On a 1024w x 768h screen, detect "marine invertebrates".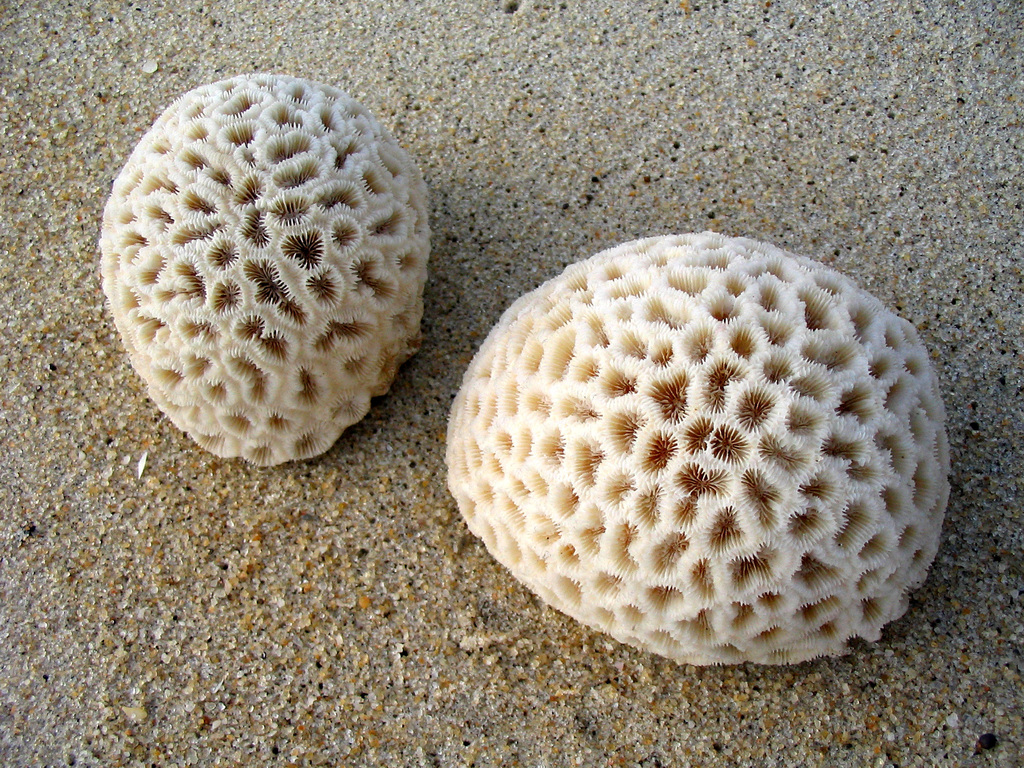
Rect(444, 230, 952, 669).
